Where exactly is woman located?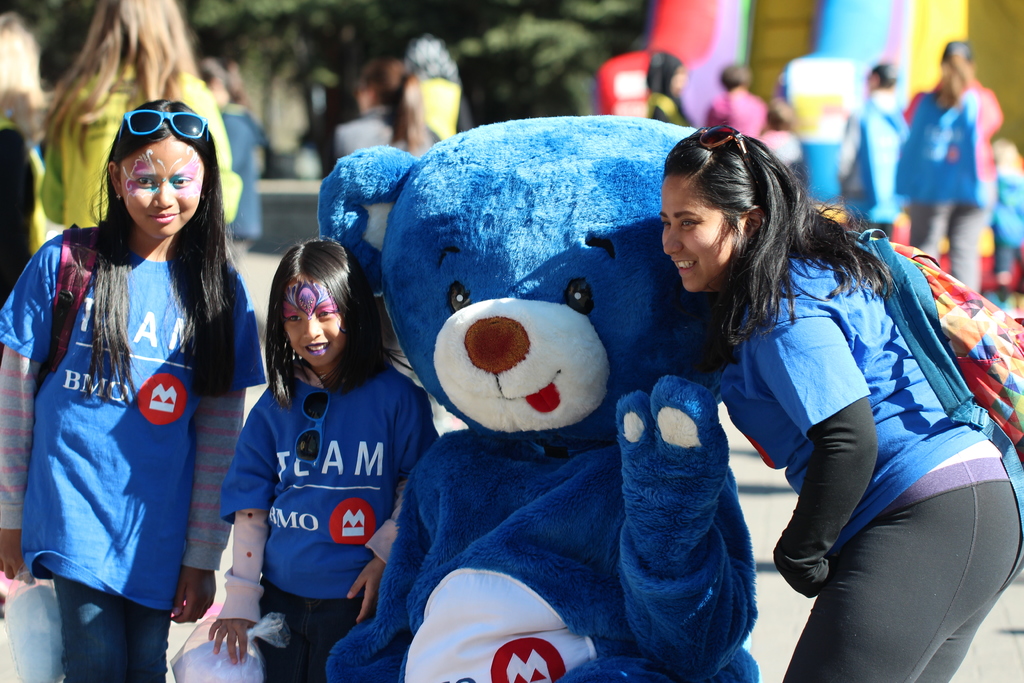
Its bounding box is locate(643, 124, 1023, 674).
